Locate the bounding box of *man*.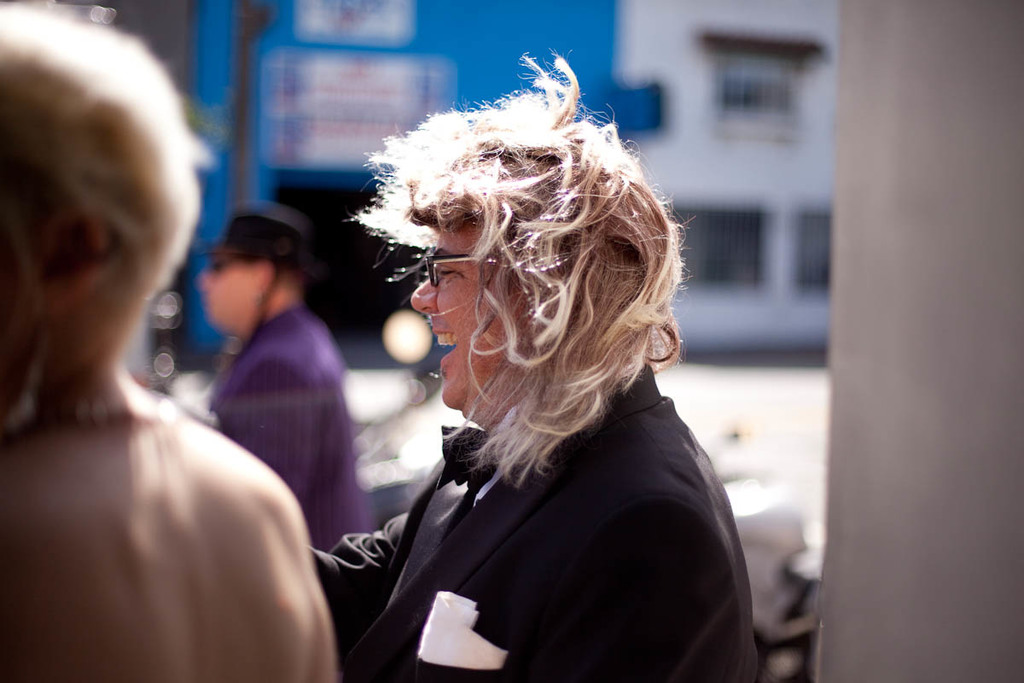
Bounding box: (x1=197, y1=200, x2=372, y2=556).
